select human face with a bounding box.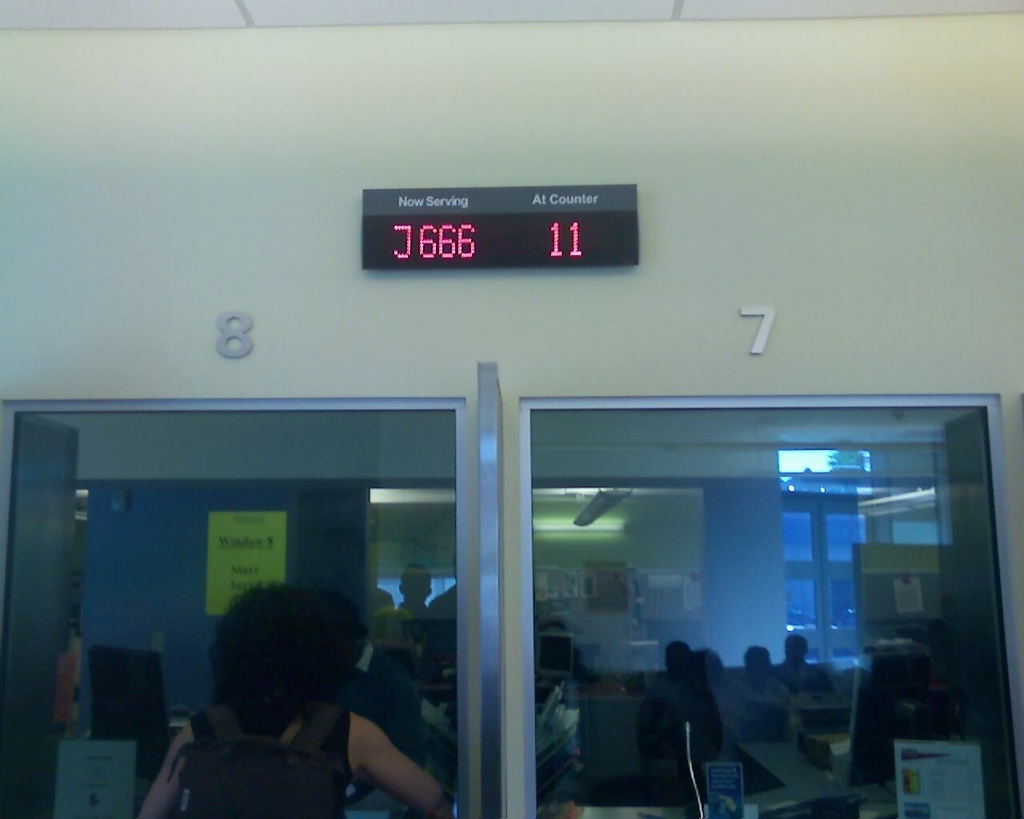
box(787, 637, 803, 666).
